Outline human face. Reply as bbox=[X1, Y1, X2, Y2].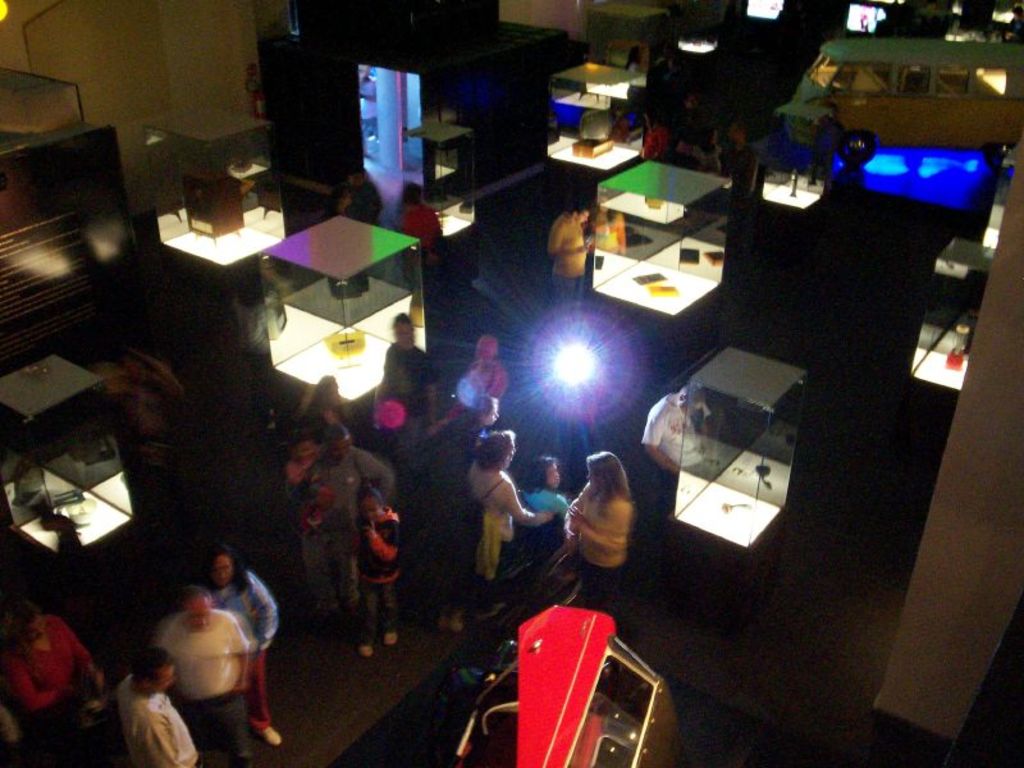
bbox=[183, 595, 216, 628].
